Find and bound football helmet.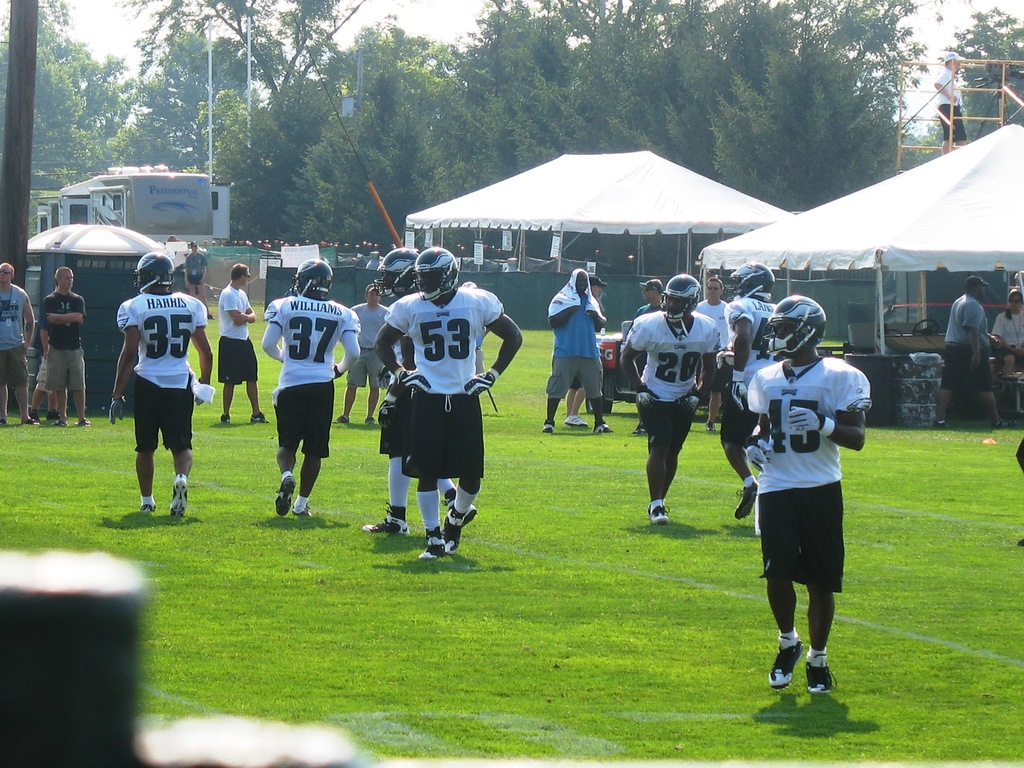
Bound: <box>297,254,323,294</box>.
